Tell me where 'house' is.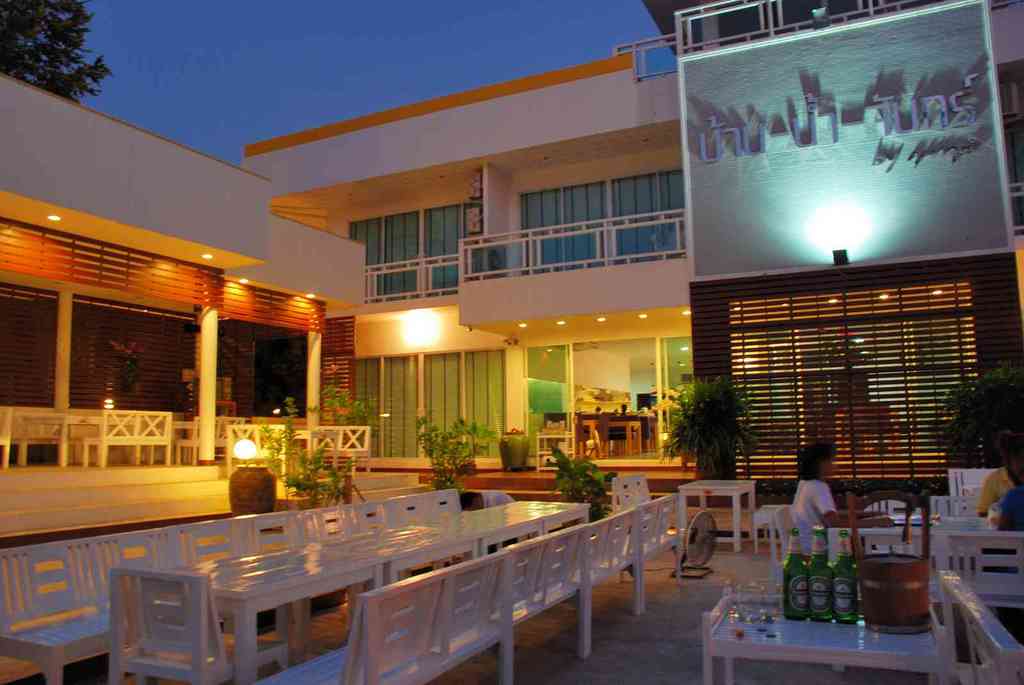
'house' is at (left=111, top=10, right=877, bottom=622).
